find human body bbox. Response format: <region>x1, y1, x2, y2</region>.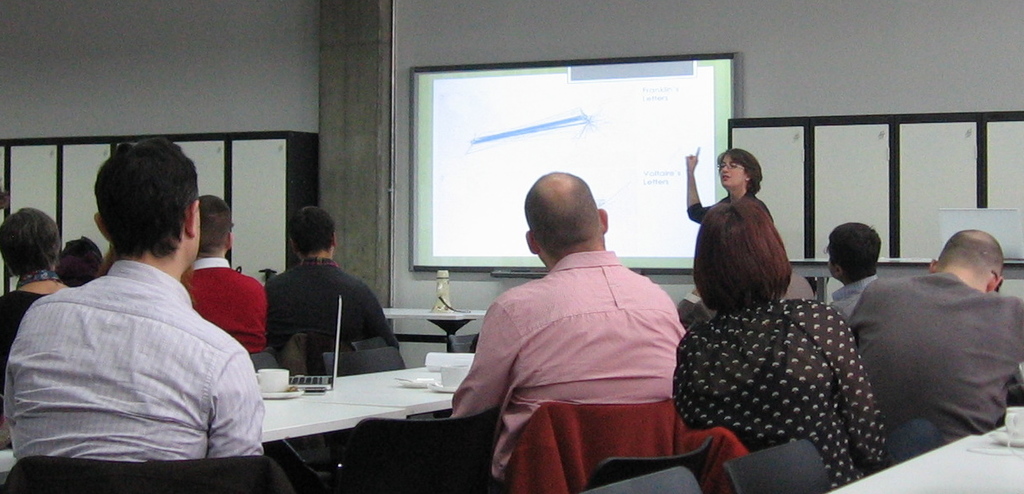
<region>184, 251, 274, 352</region>.
